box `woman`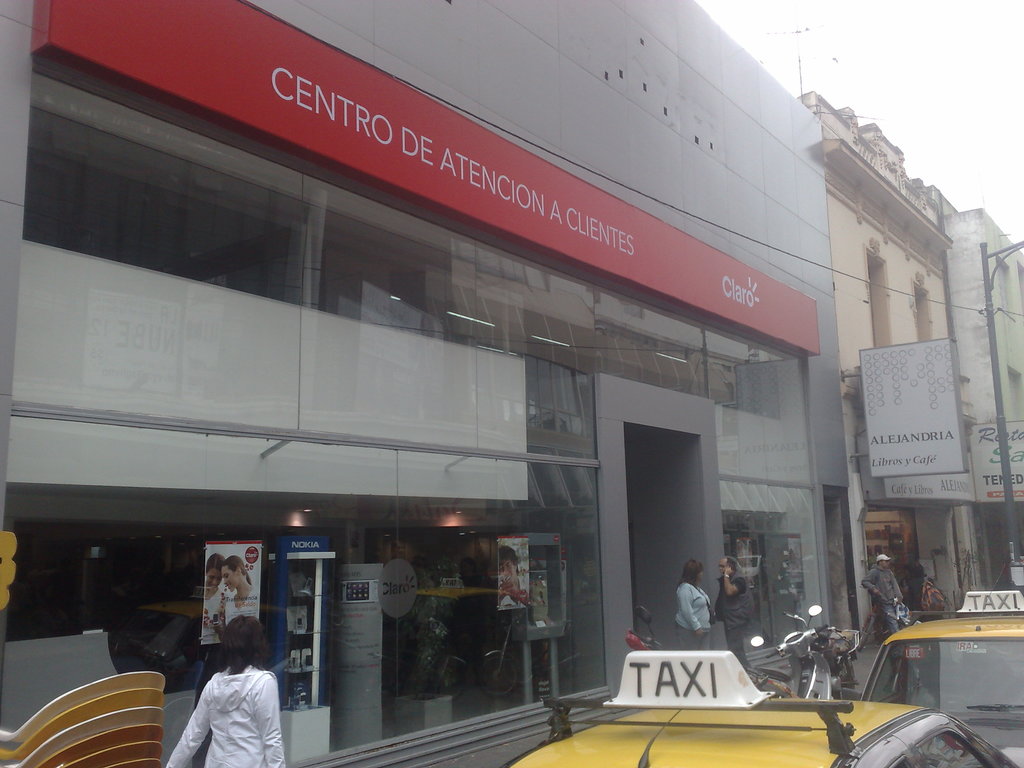
pyautogui.locateOnScreen(159, 614, 308, 767)
